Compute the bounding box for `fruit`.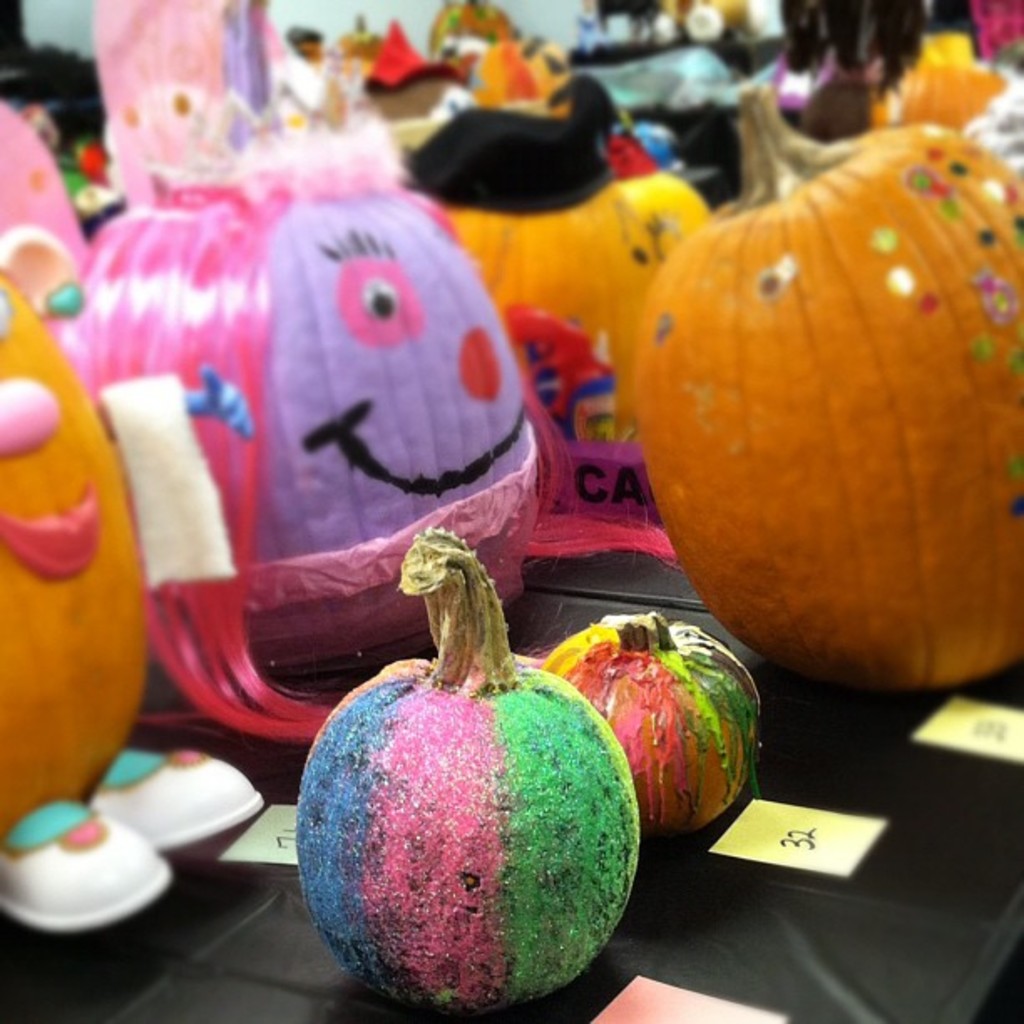
region(867, 28, 1009, 127).
